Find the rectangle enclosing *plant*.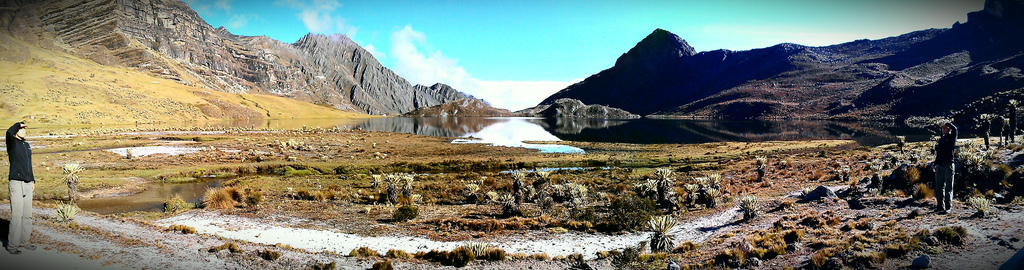
bbox(464, 178, 478, 199).
